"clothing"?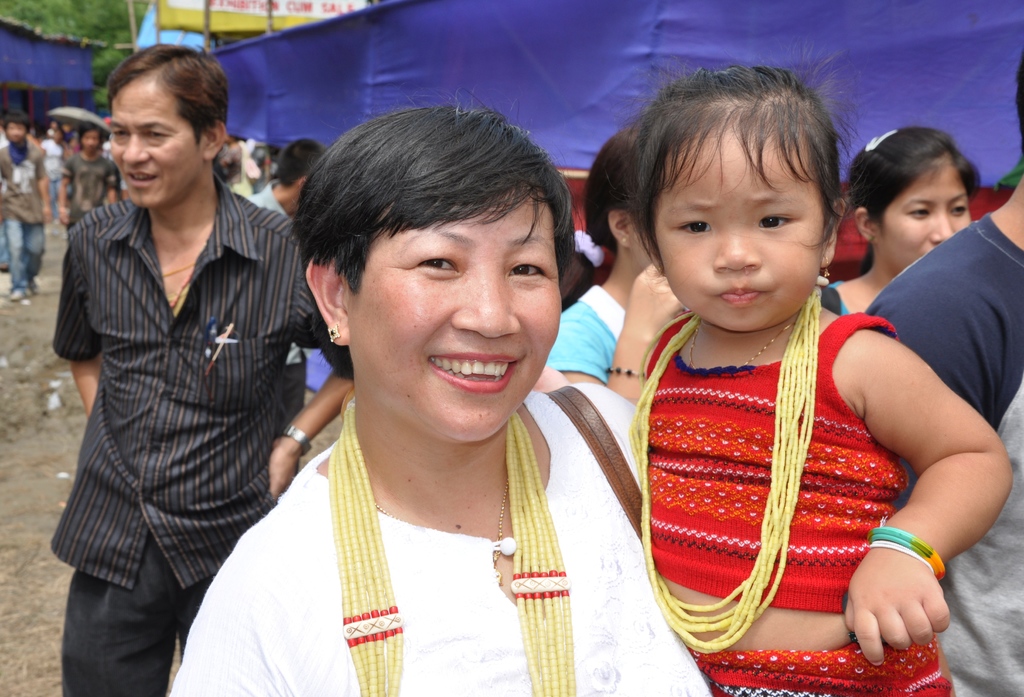
{"left": 640, "top": 305, "right": 953, "bottom": 696}
